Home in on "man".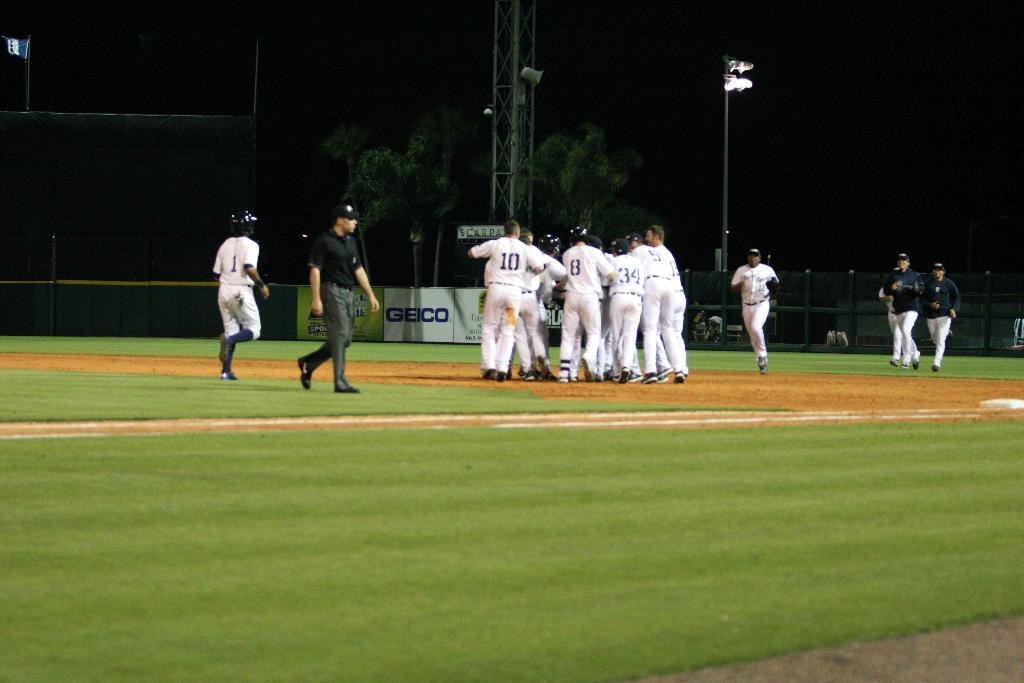
Homed in at bbox=[881, 282, 905, 362].
